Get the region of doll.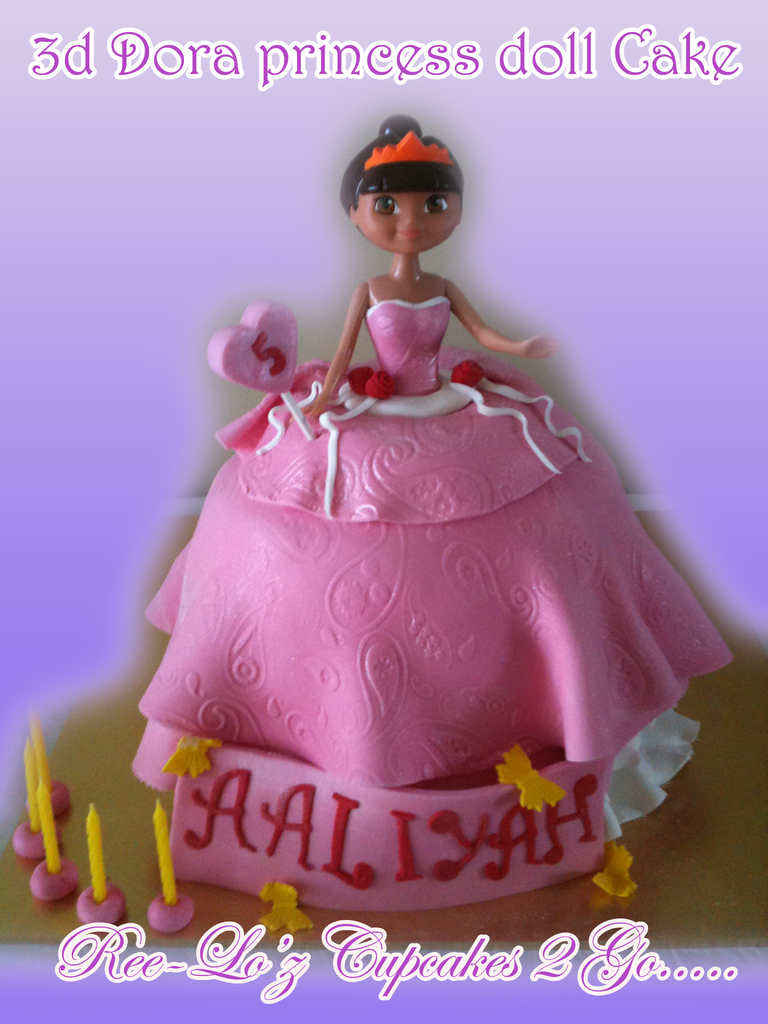
x1=98, y1=0, x2=698, y2=884.
